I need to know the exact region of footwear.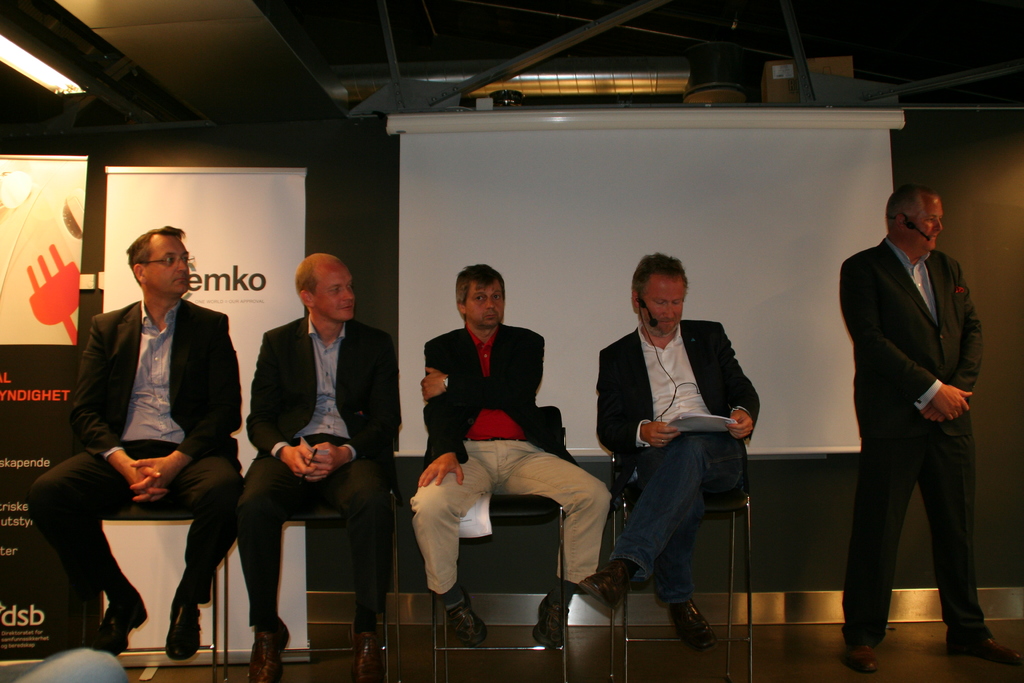
Region: detection(950, 636, 1020, 666).
